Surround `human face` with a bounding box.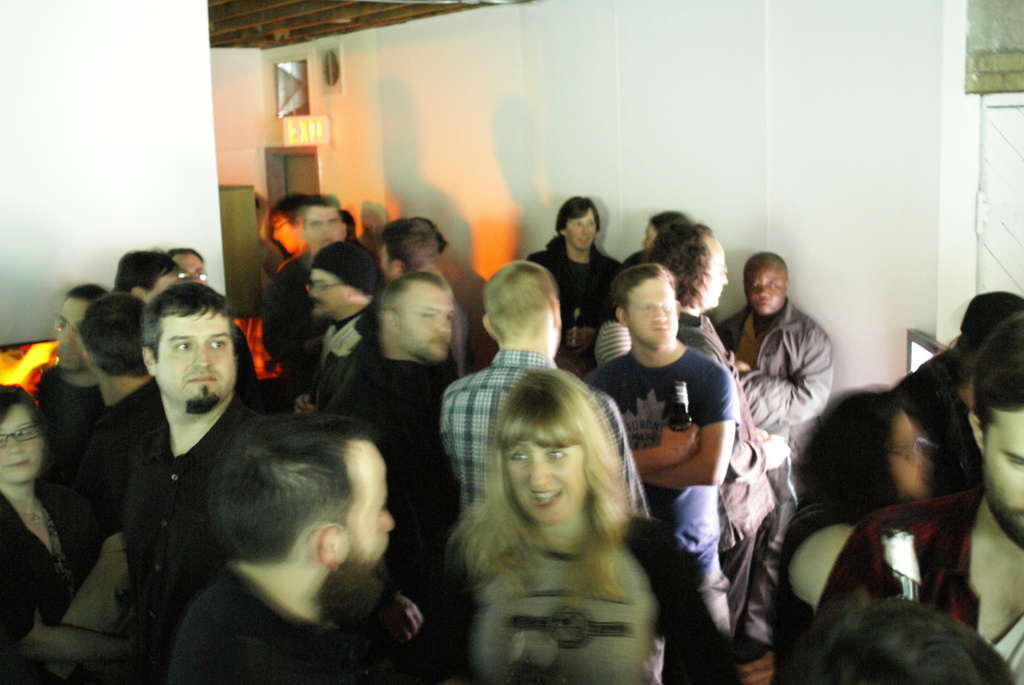
743 260 787 314.
